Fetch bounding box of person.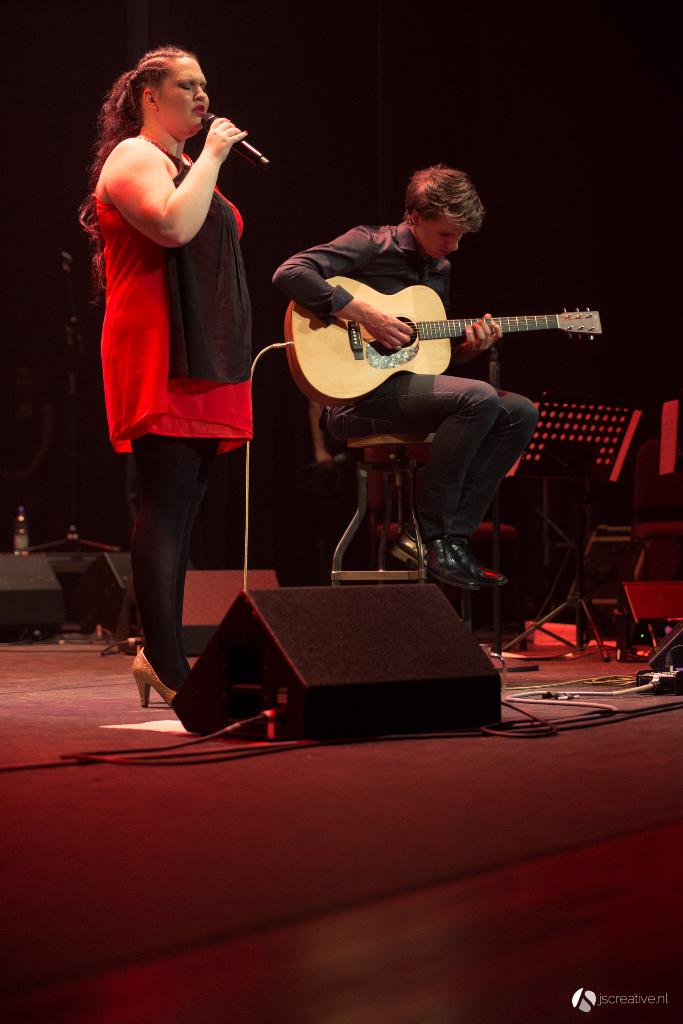
Bbox: <box>270,162,545,596</box>.
